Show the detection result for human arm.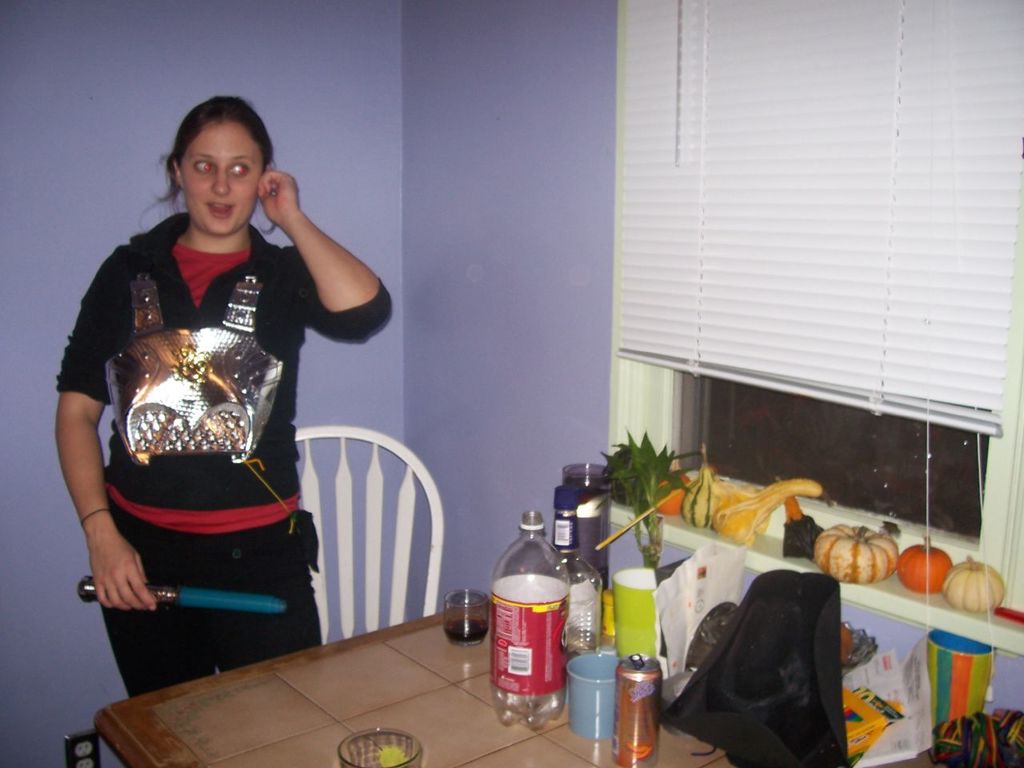
detection(50, 239, 163, 615).
